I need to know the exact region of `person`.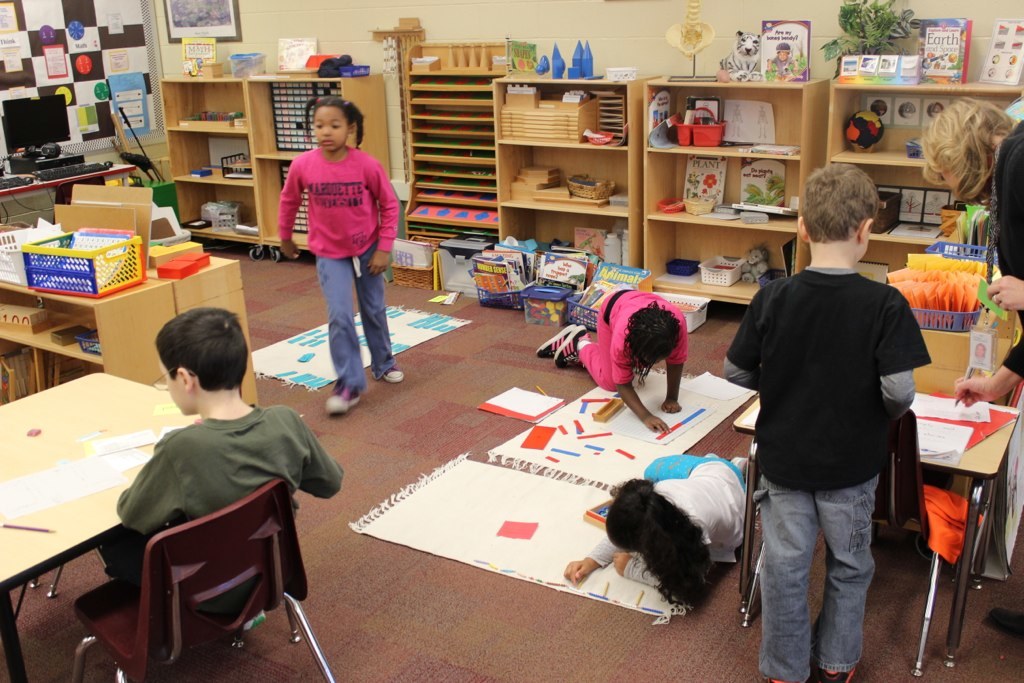
Region: detection(718, 169, 934, 682).
